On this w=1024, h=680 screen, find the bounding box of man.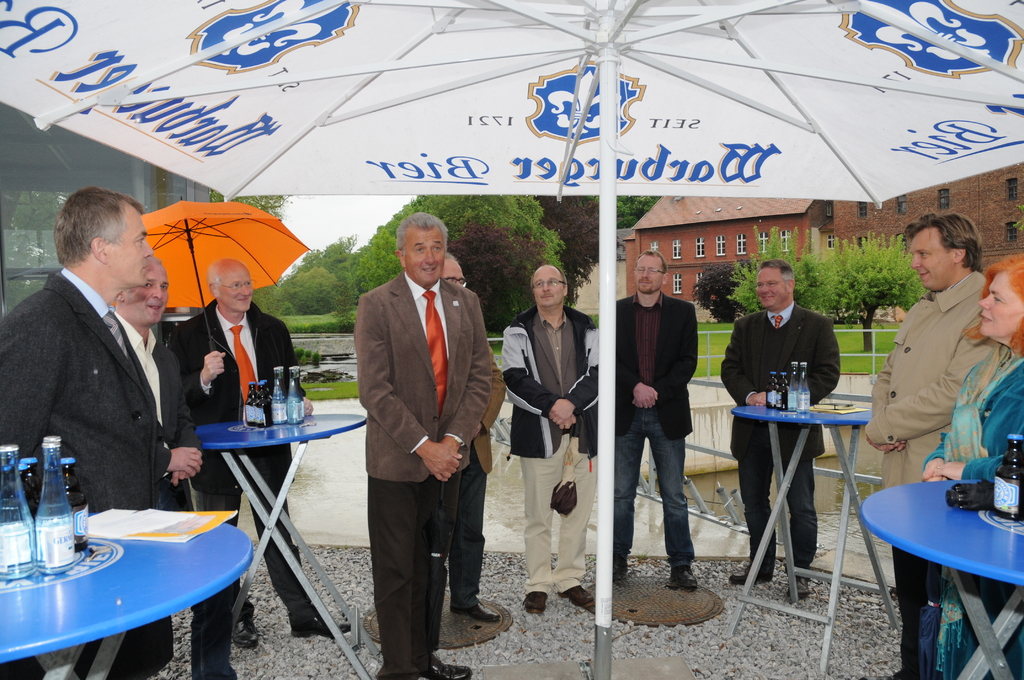
Bounding box: box(438, 254, 502, 625).
